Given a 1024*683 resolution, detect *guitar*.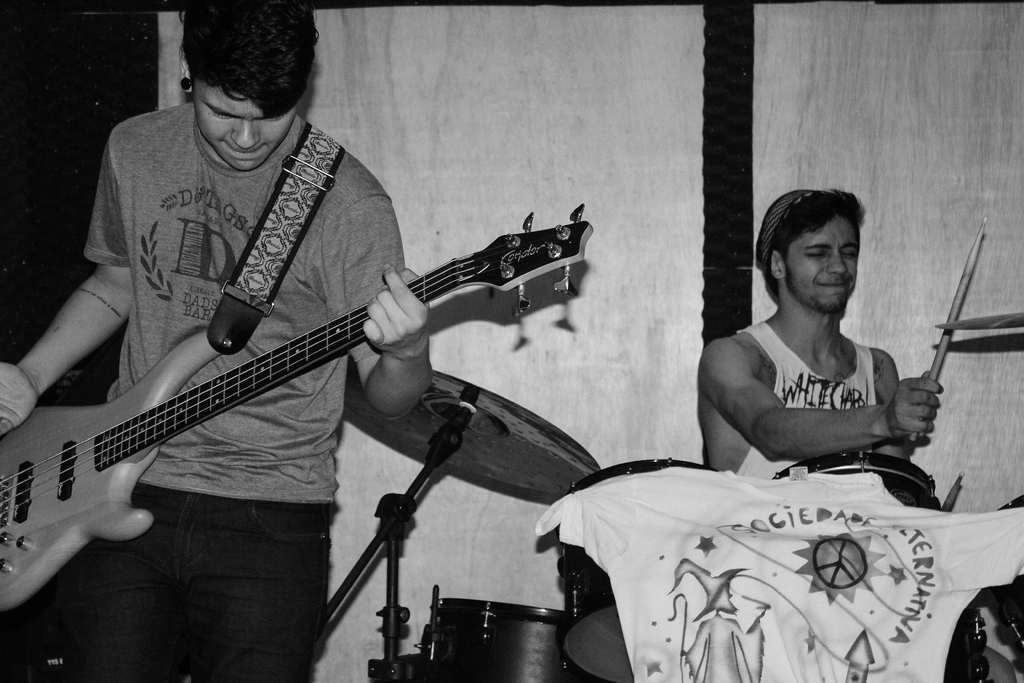
region(0, 193, 607, 618).
